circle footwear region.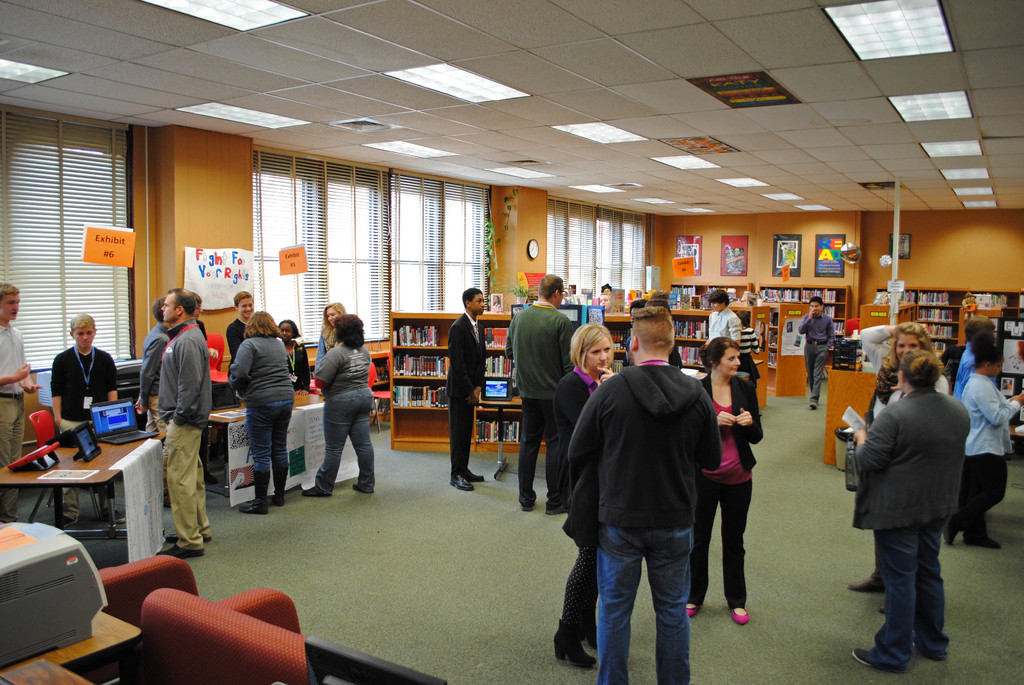
Region: [239, 467, 271, 514].
